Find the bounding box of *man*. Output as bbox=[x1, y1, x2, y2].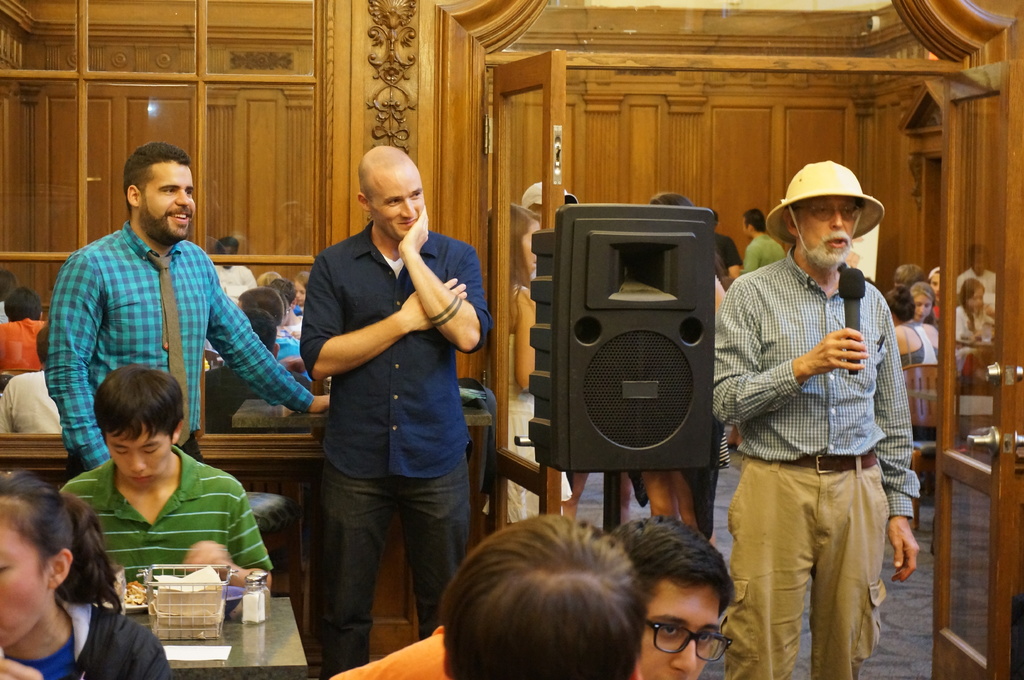
bbox=[719, 152, 924, 672].
